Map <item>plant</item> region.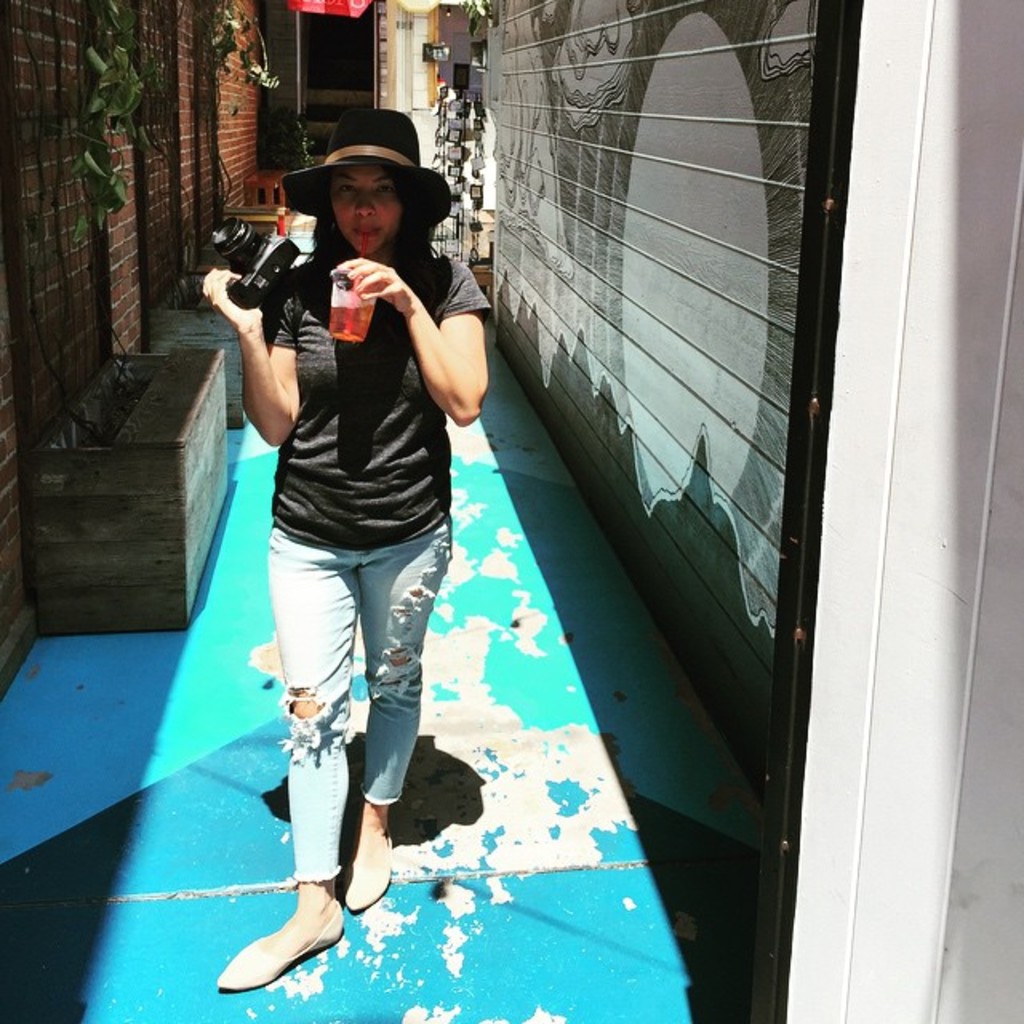
Mapped to <box>456,0,502,45</box>.
